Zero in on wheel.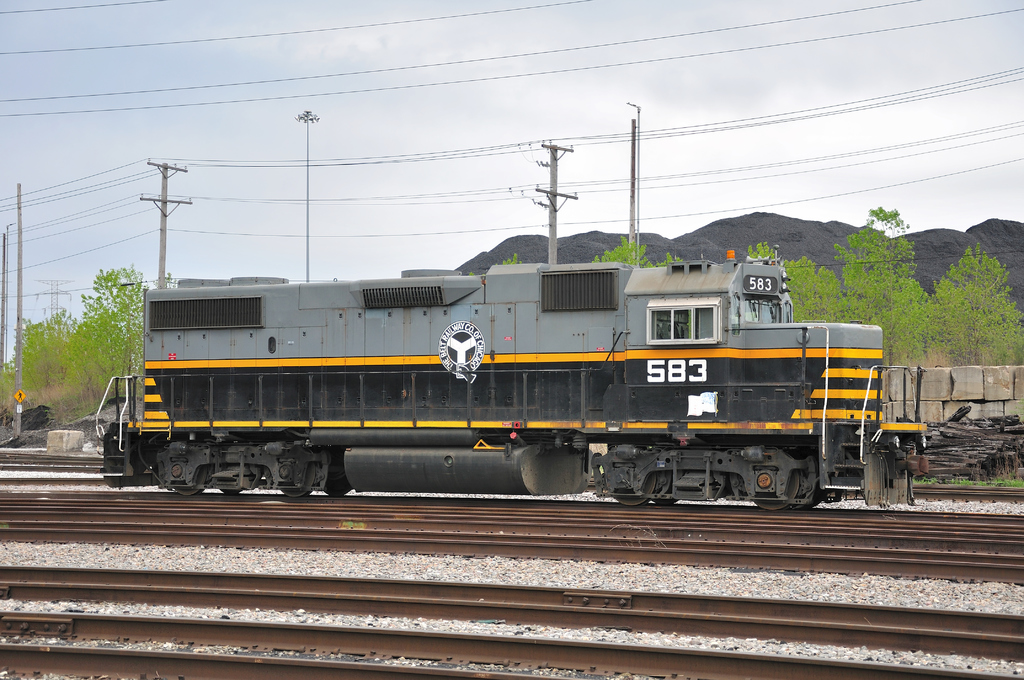
Zeroed in: [left=276, top=451, right=319, bottom=501].
